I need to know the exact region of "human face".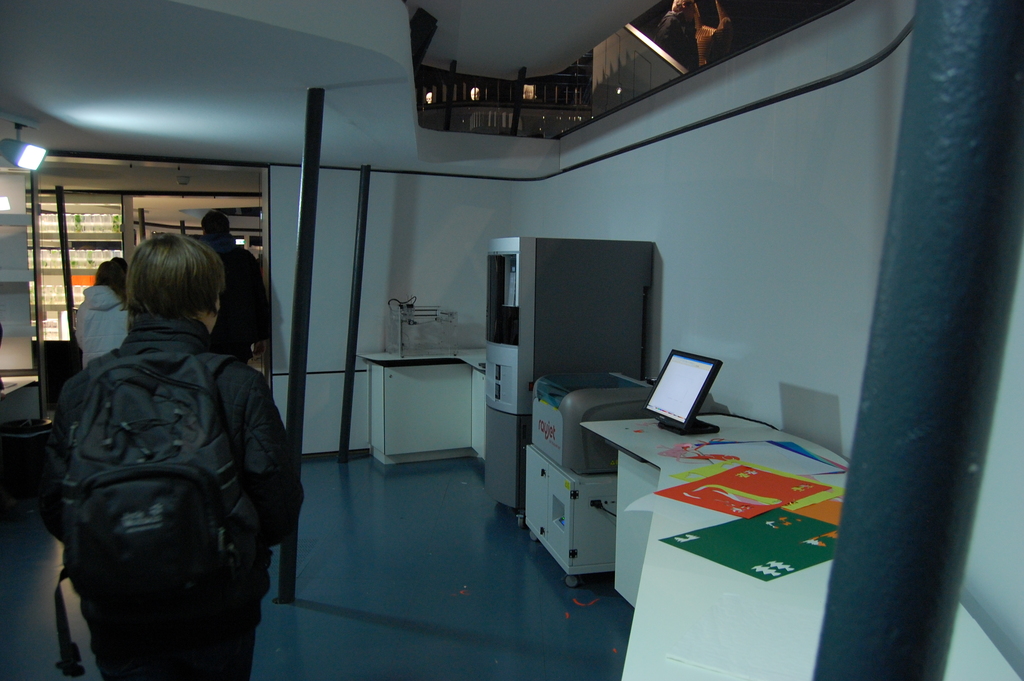
Region: [x1=196, y1=285, x2=221, y2=331].
